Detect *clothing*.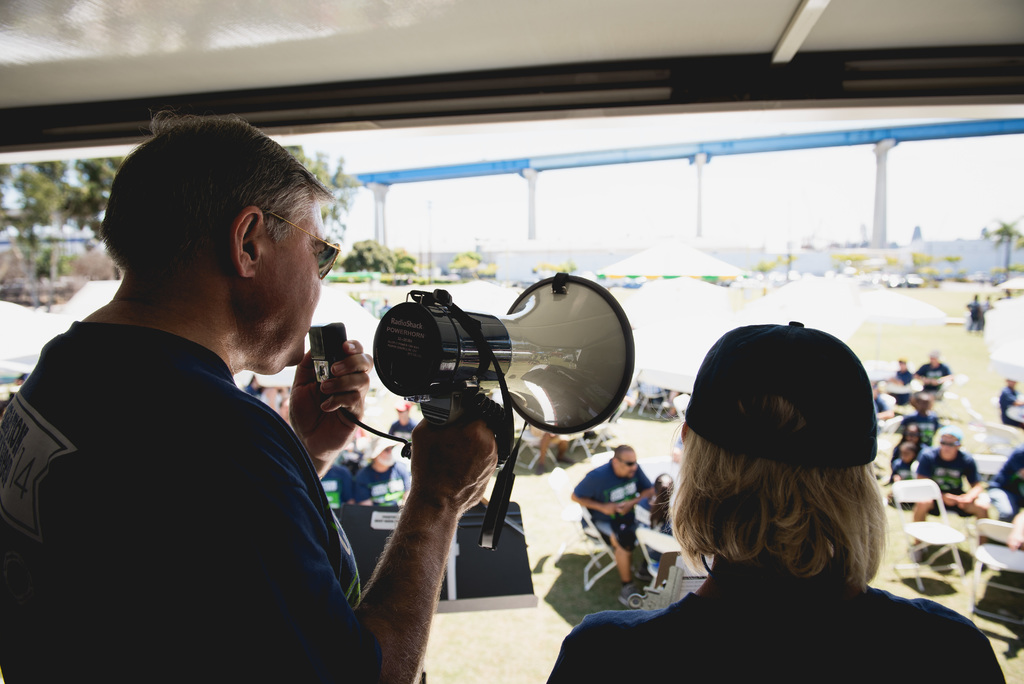
Detected at pyautogui.locateOnScreen(981, 455, 1023, 509).
